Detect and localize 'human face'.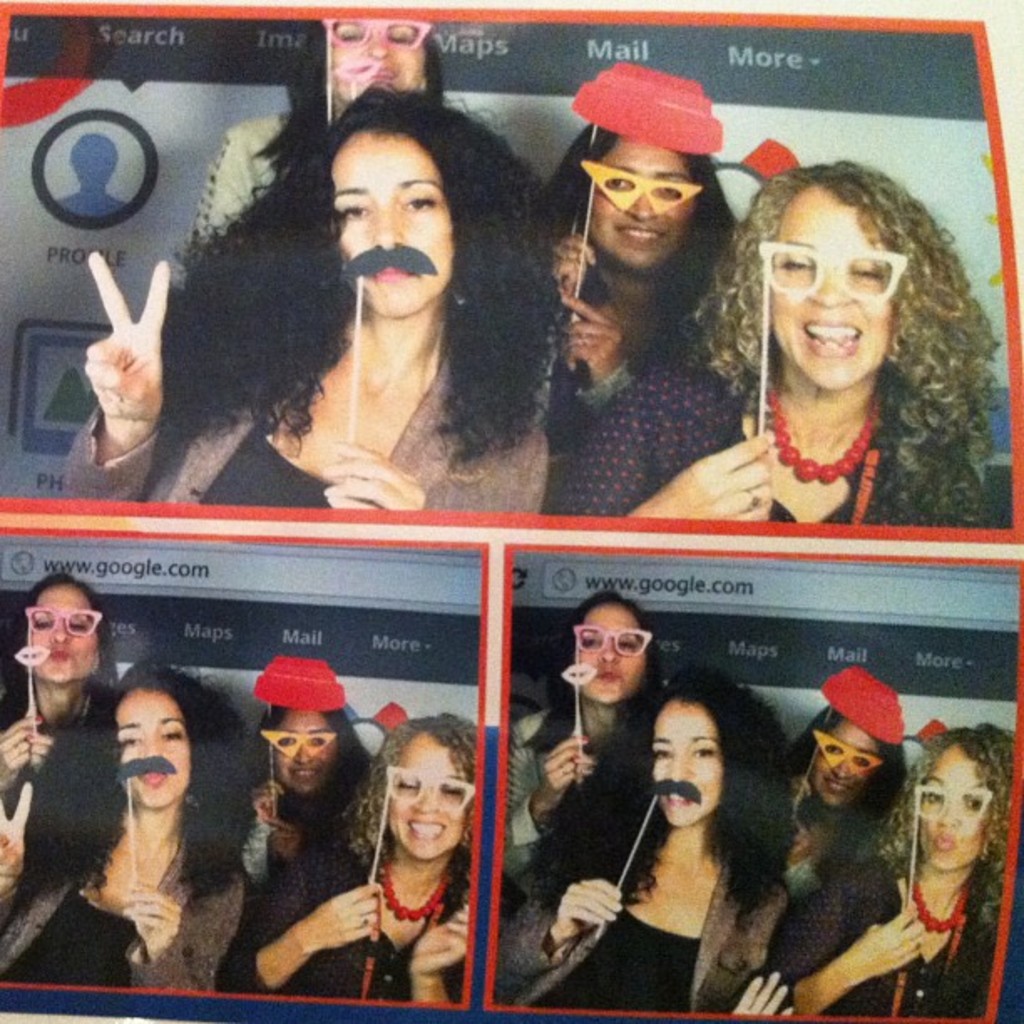
Localized at rect(915, 743, 989, 868).
